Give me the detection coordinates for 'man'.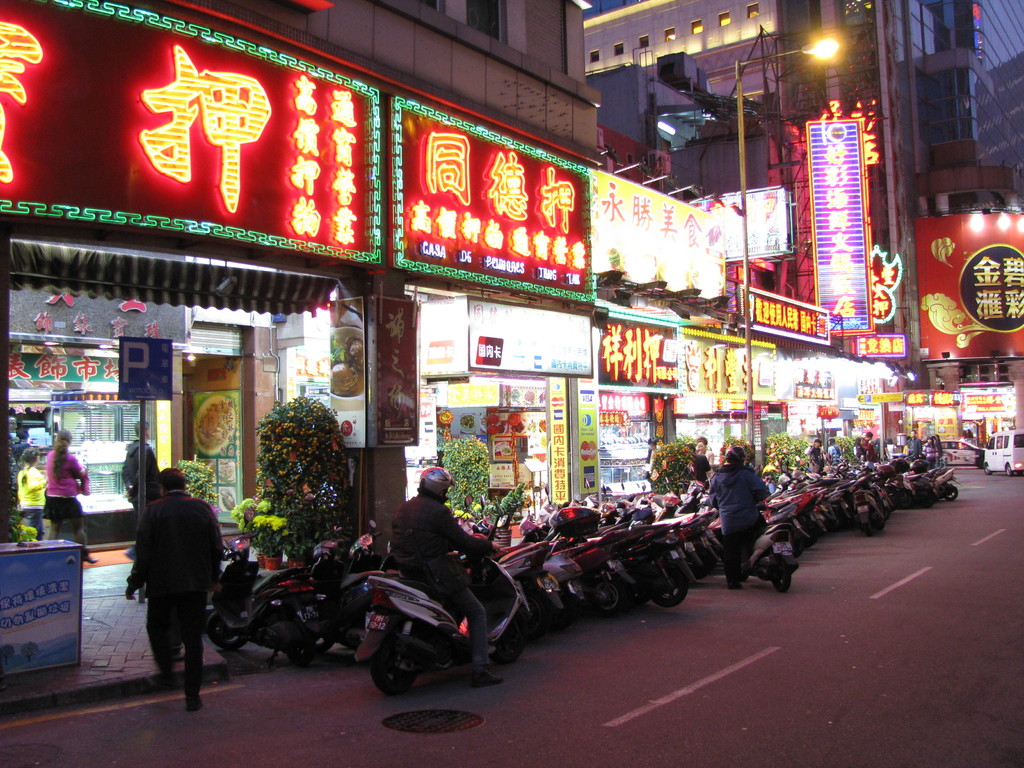
[left=390, top=466, right=504, bottom=689].
